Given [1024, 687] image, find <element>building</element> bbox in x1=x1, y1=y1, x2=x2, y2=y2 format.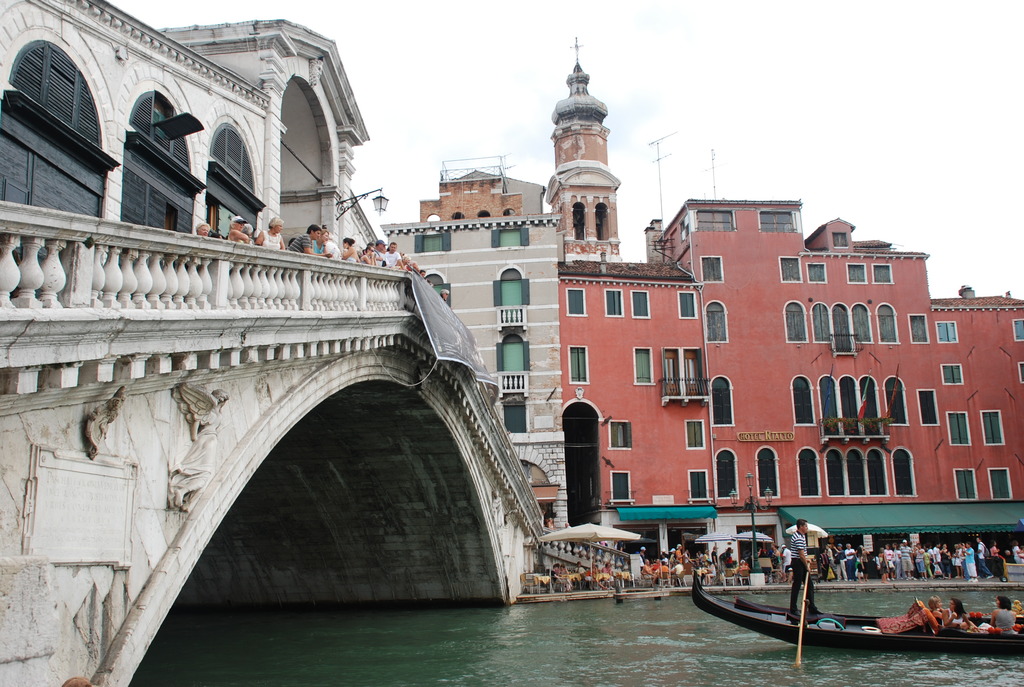
x1=557, y1=194, x2=1023, y2=578.
